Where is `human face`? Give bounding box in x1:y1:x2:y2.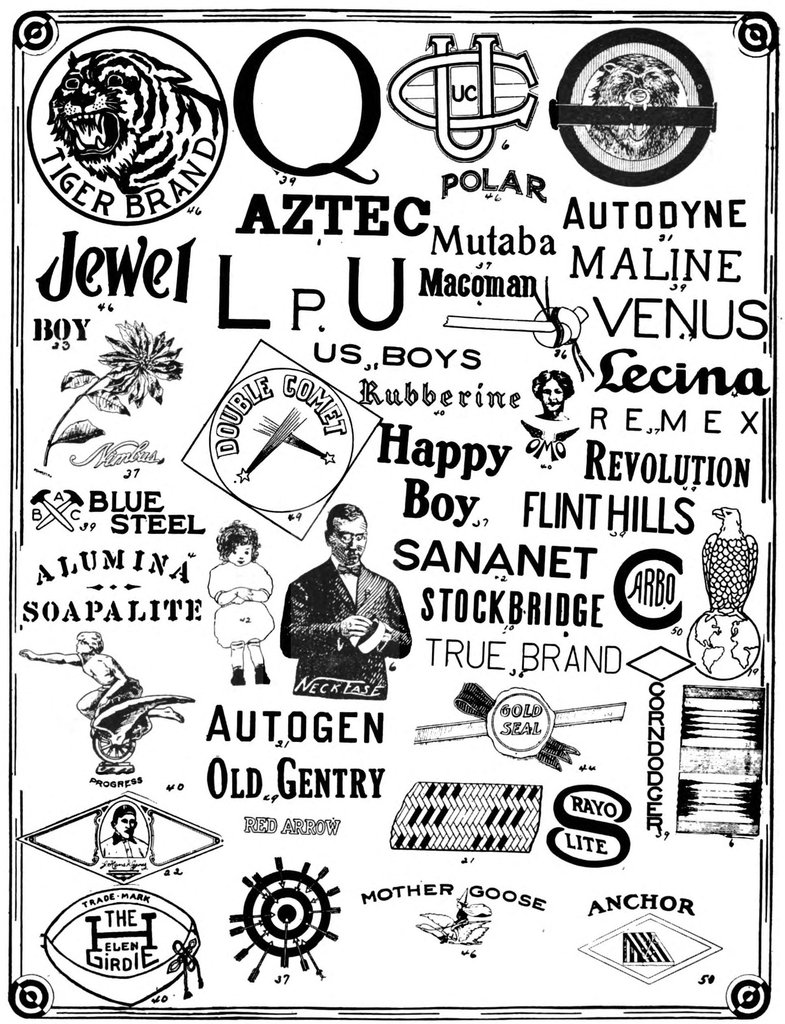
539:380:563:412.
